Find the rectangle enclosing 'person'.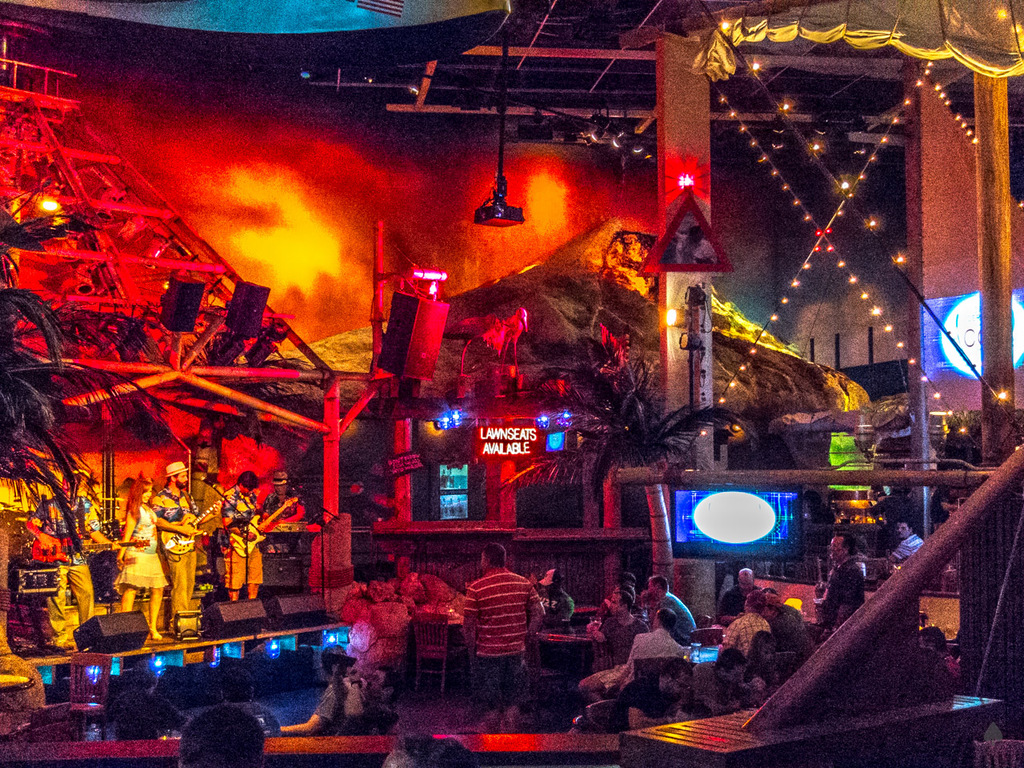
(255,470,309,534).
